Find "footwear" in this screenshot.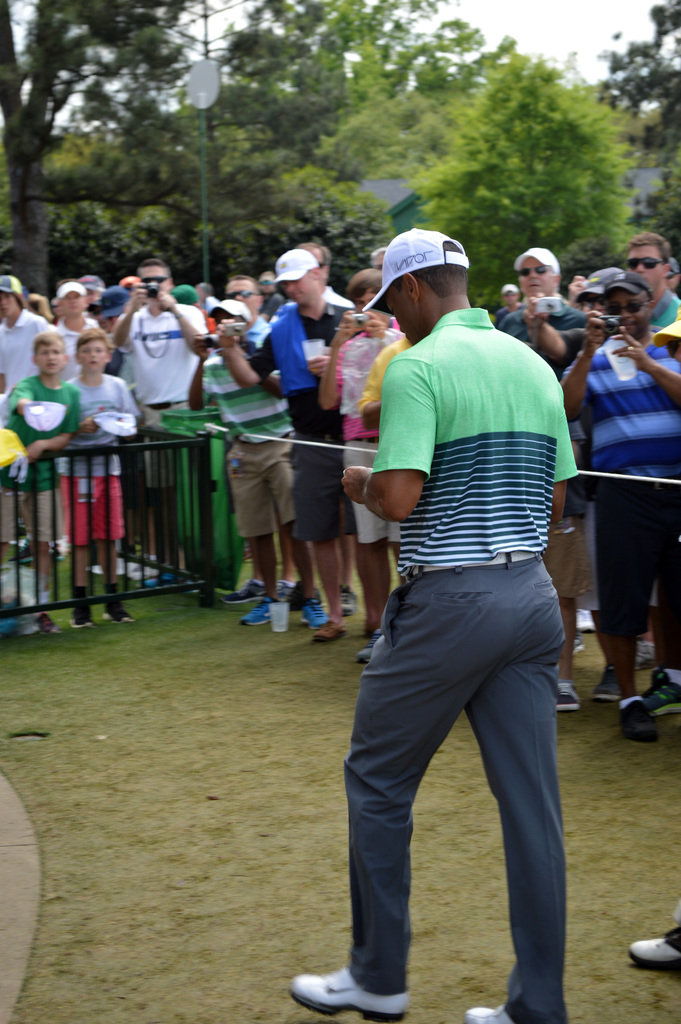
The bounding box for "footwear" is crop(137, 554, 163, 579).
